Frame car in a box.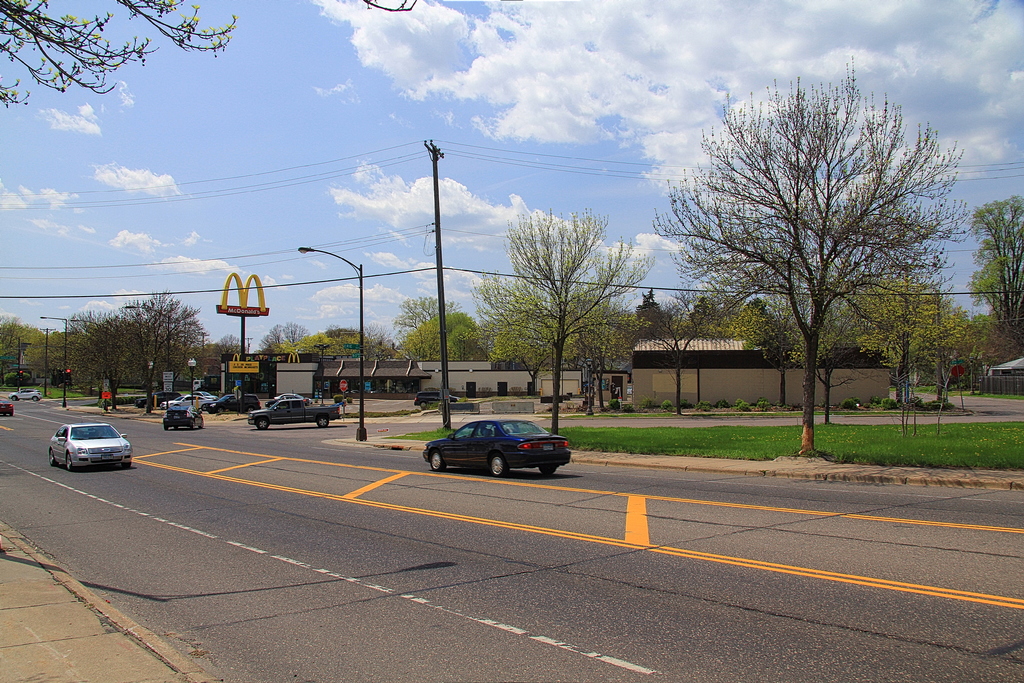
BBox(193, 390, 216, 402).
